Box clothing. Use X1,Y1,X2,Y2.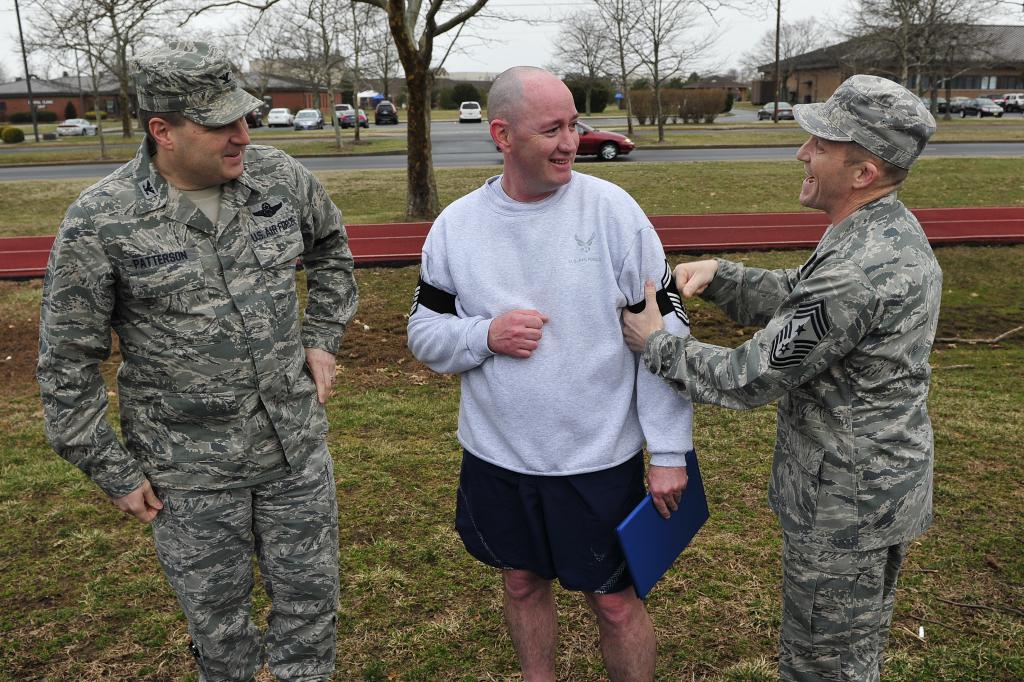
793,72,941,166.
